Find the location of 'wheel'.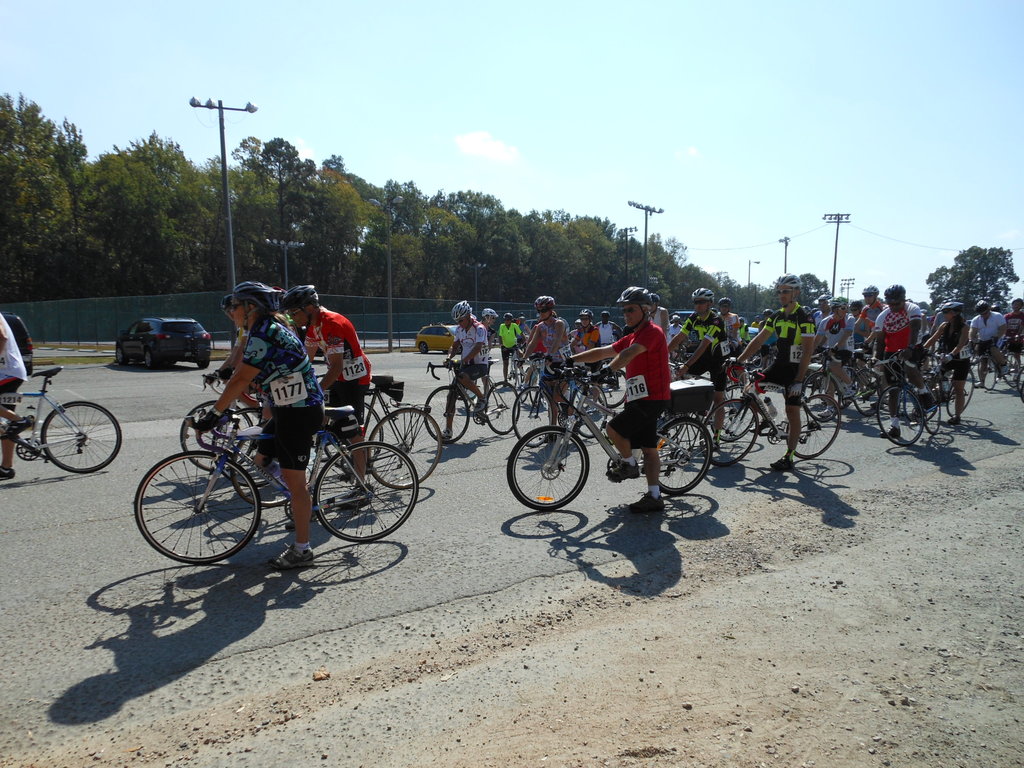
Location: (x1=133, y1=452, x2=262, y2=563).
